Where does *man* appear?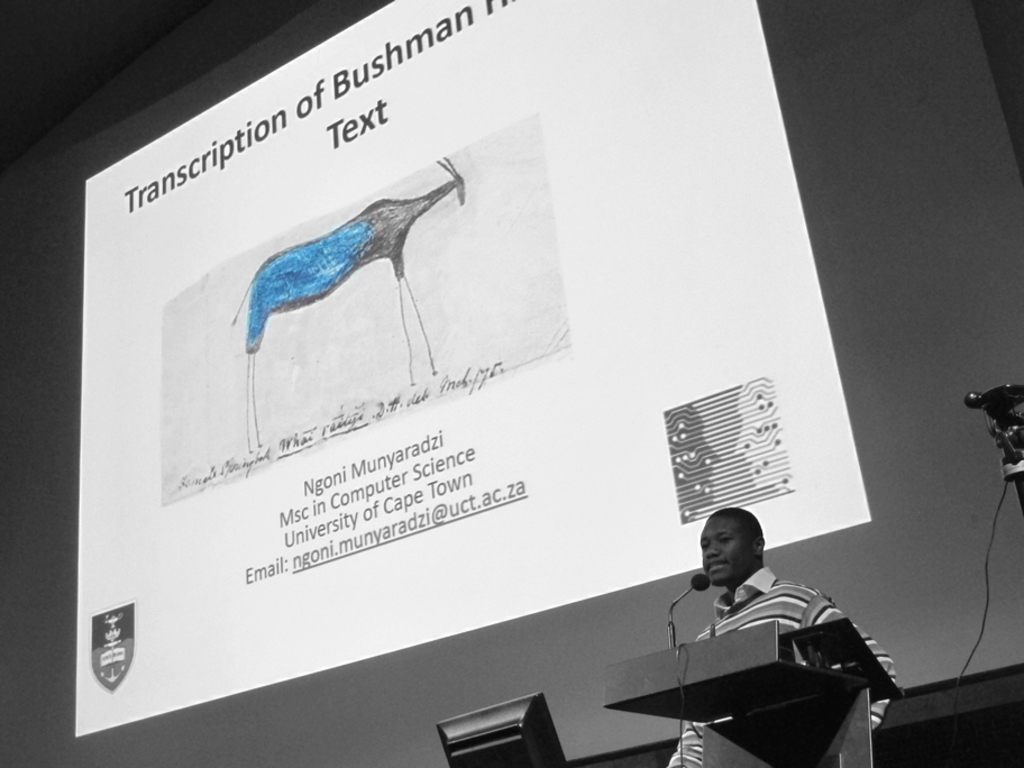
Appears at box(655, 513, 833, 683).
